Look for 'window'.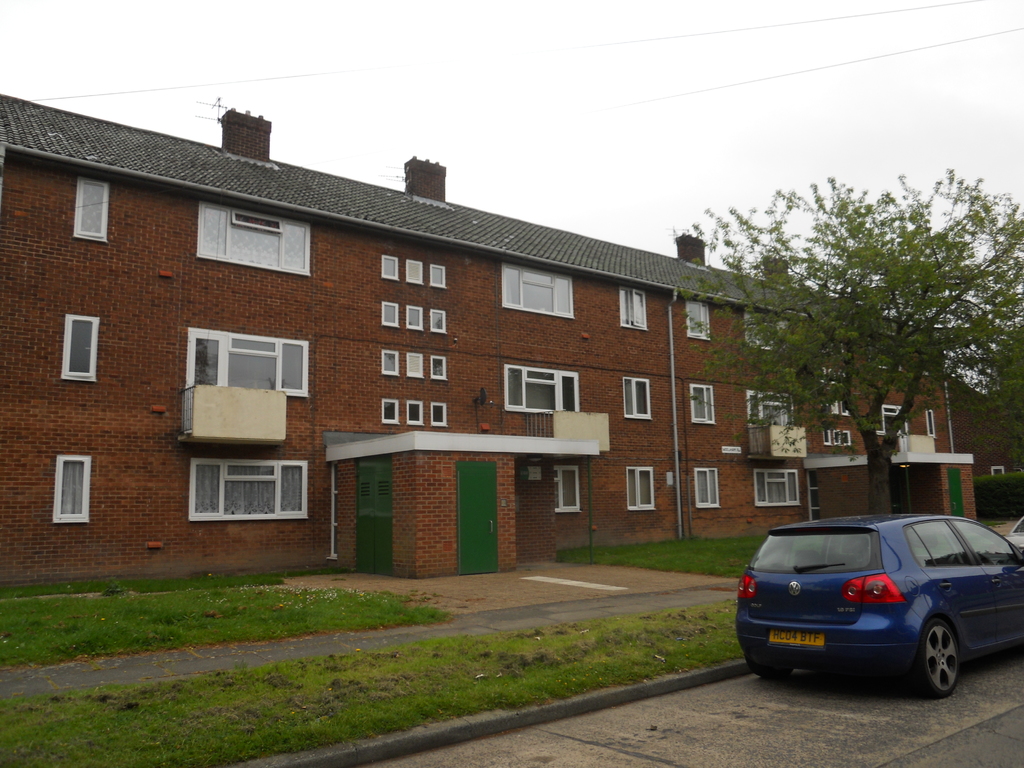
Found: {"x1": 60, "y1": 315, "x2": 100, "y2": 382}.
